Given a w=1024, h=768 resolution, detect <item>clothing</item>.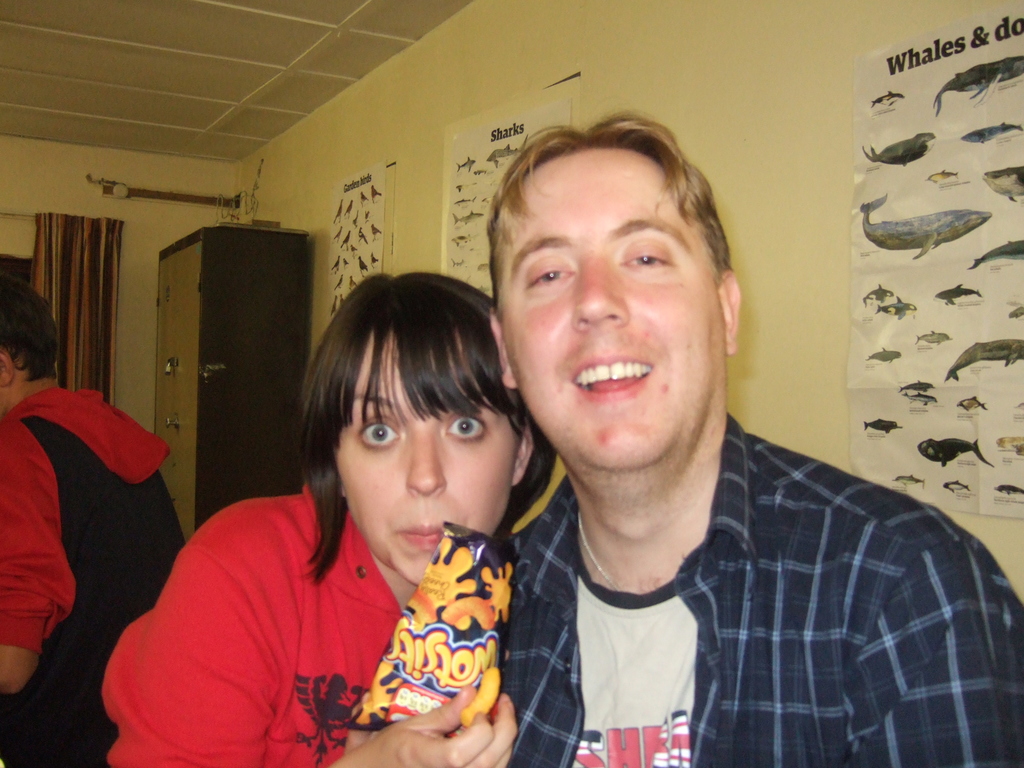
pyautogui.locateOnScreen(499, 406, 1023, 767).
